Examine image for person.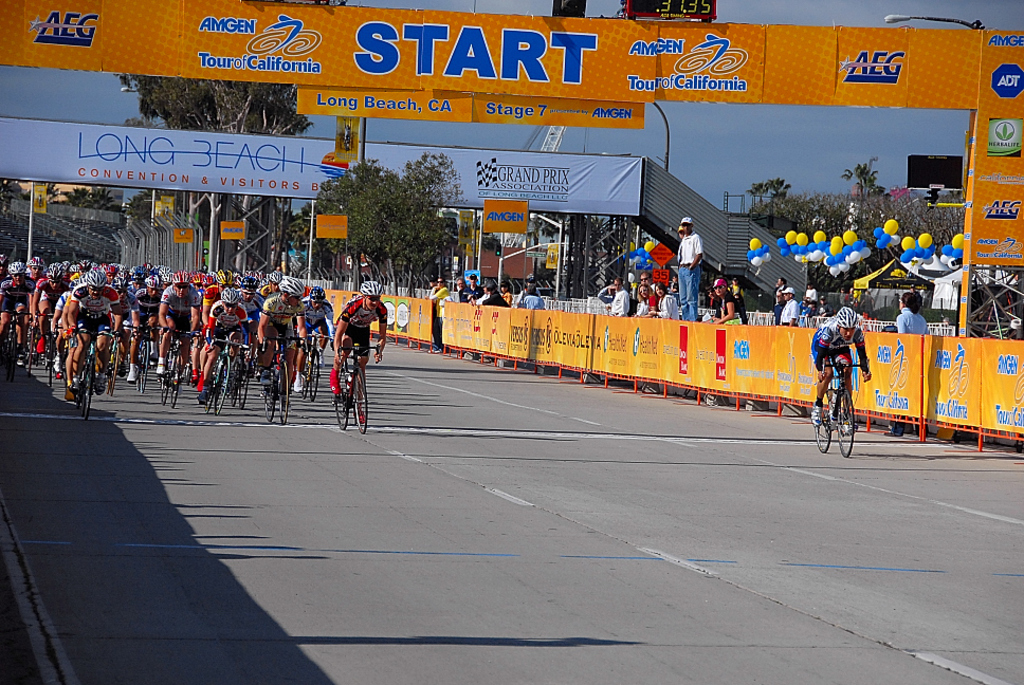
Examination result: box=[884, 291, 928, 437].
